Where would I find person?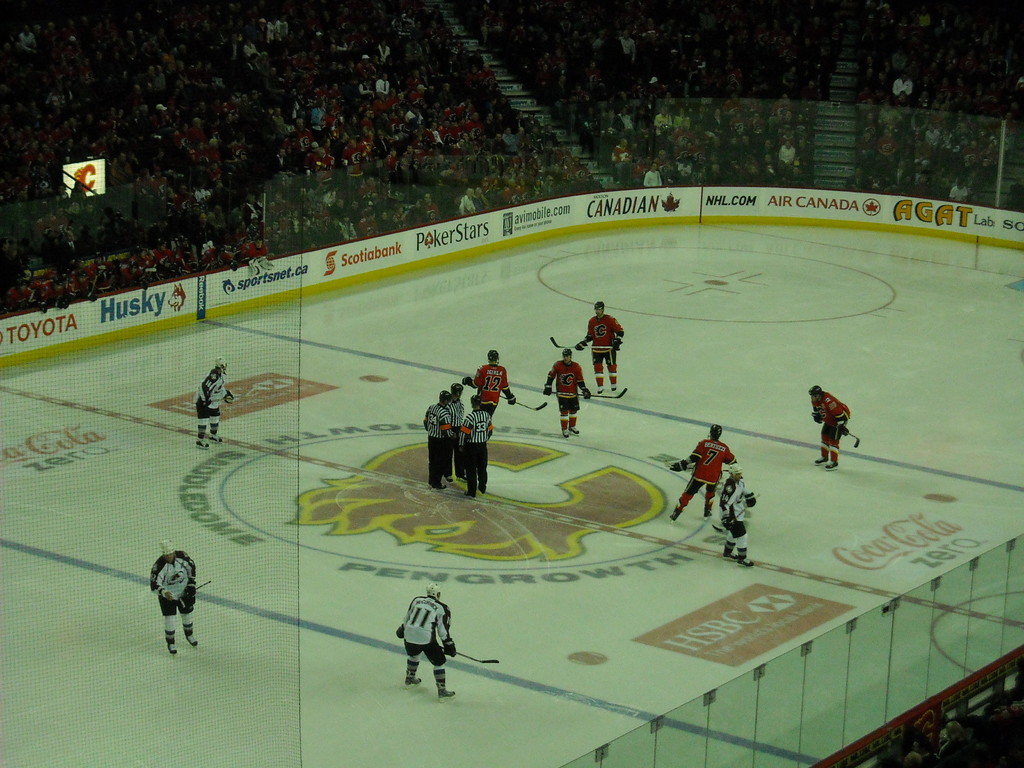
At crop(150, 538, 204, 662).
